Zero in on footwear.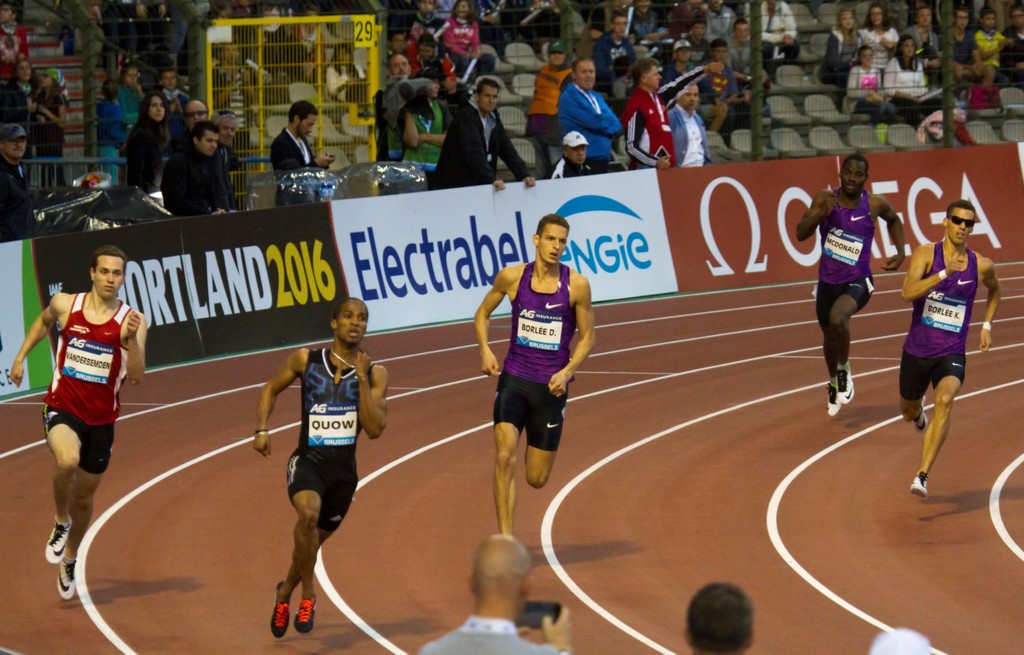
Zeroed in: 824, 387, 844, 414.
